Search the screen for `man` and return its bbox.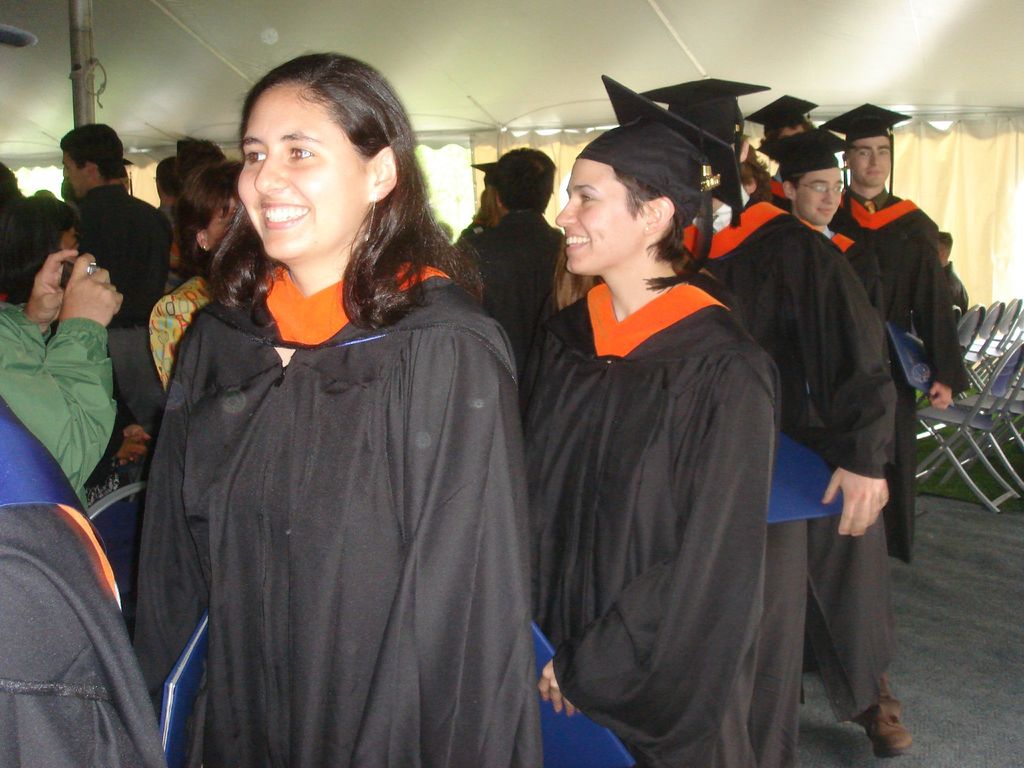
Found: select_region(614, 75, 915, 767).
